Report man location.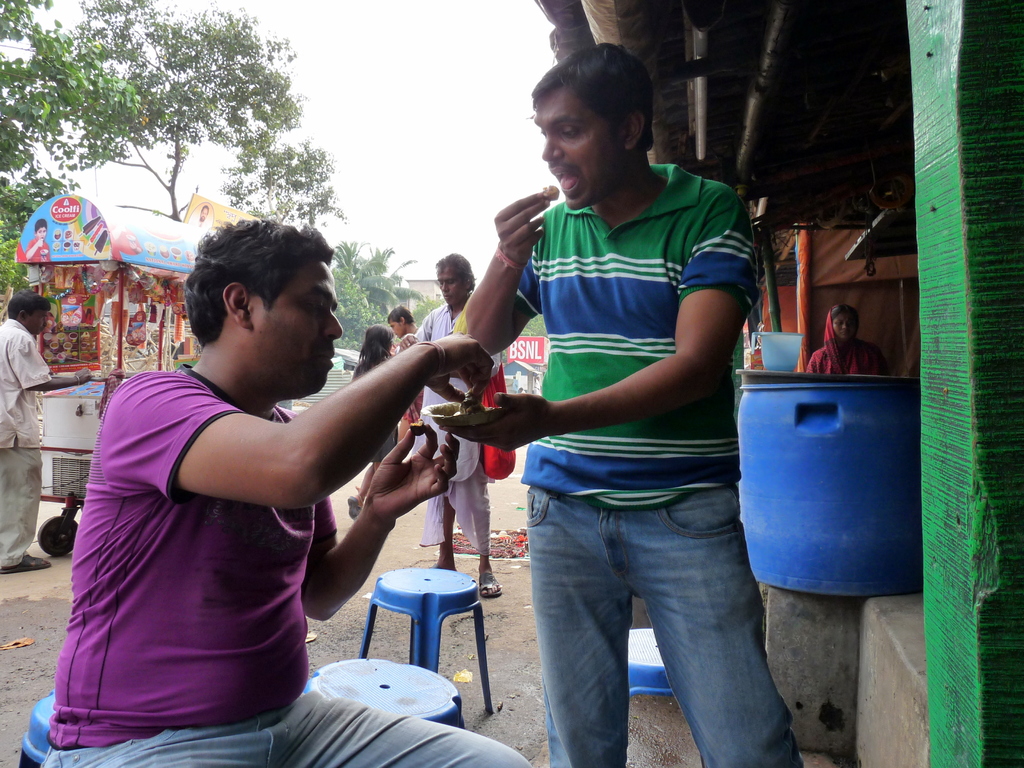
Report: [40, 219, 529, 767].
